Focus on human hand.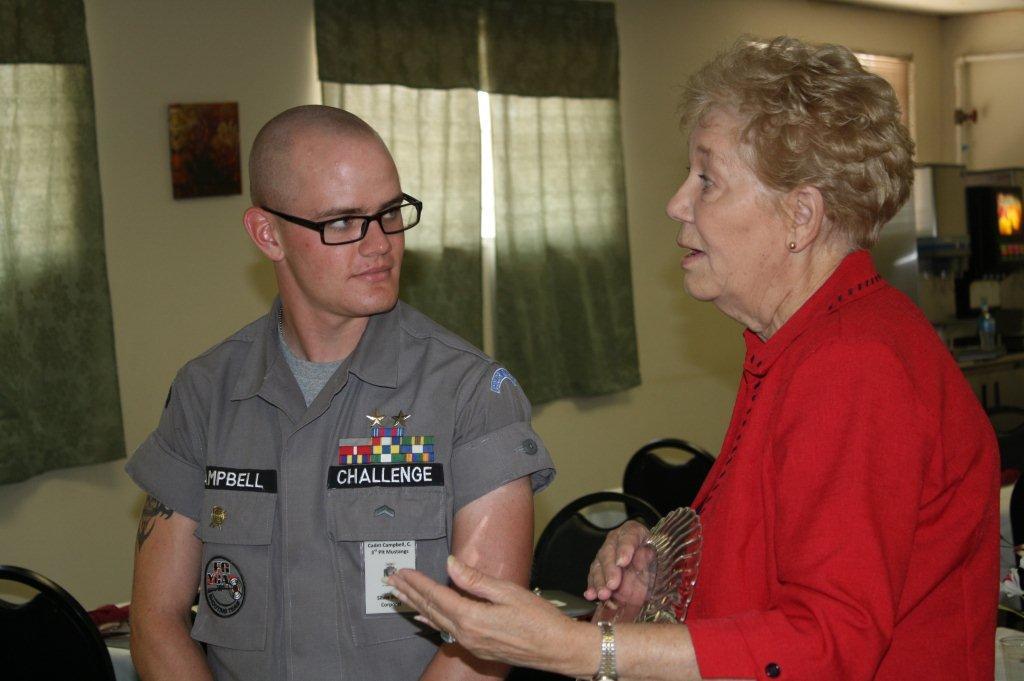
Focused at 583 521 650 603.
